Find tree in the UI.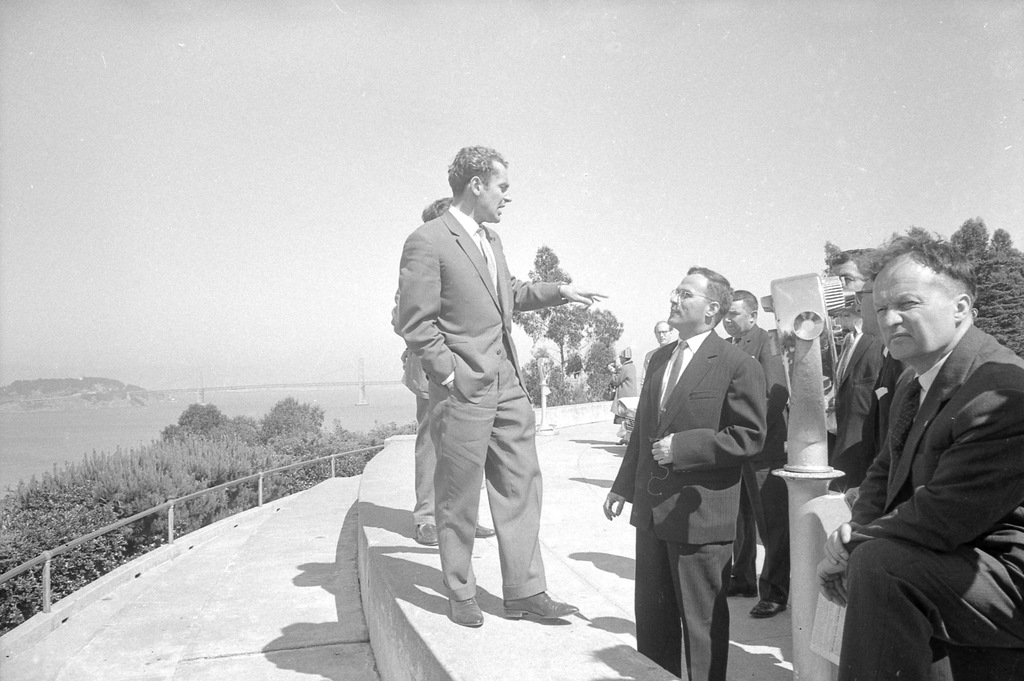
UI element at x1=952, y1=217, x2=1023, y2=361.
